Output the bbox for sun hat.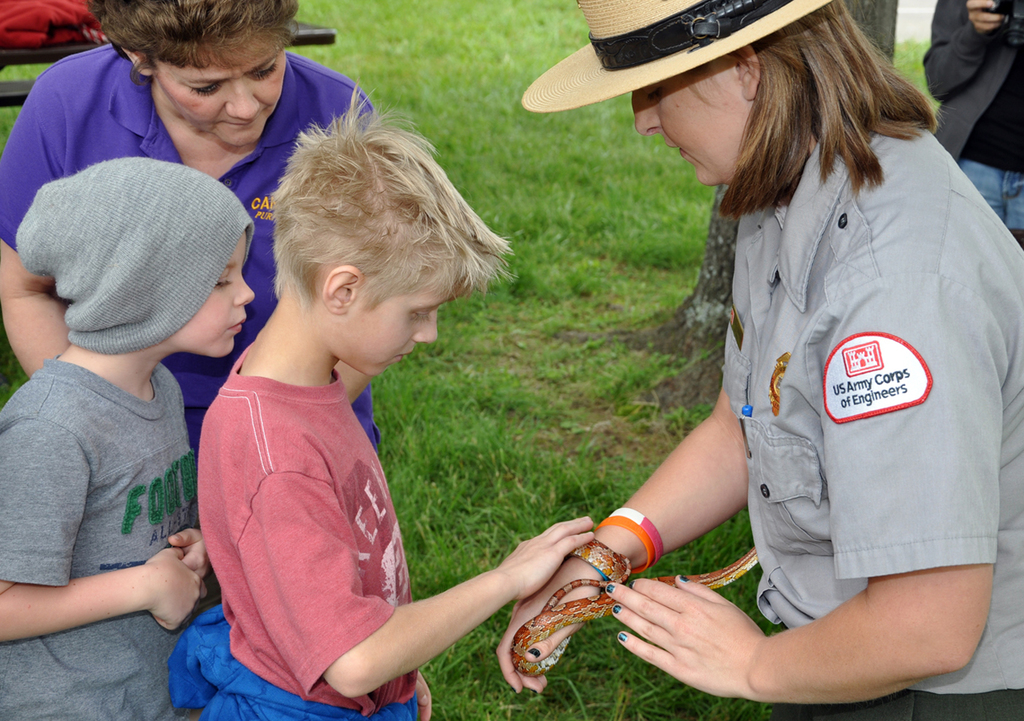
[521, 0, 850, 113].
